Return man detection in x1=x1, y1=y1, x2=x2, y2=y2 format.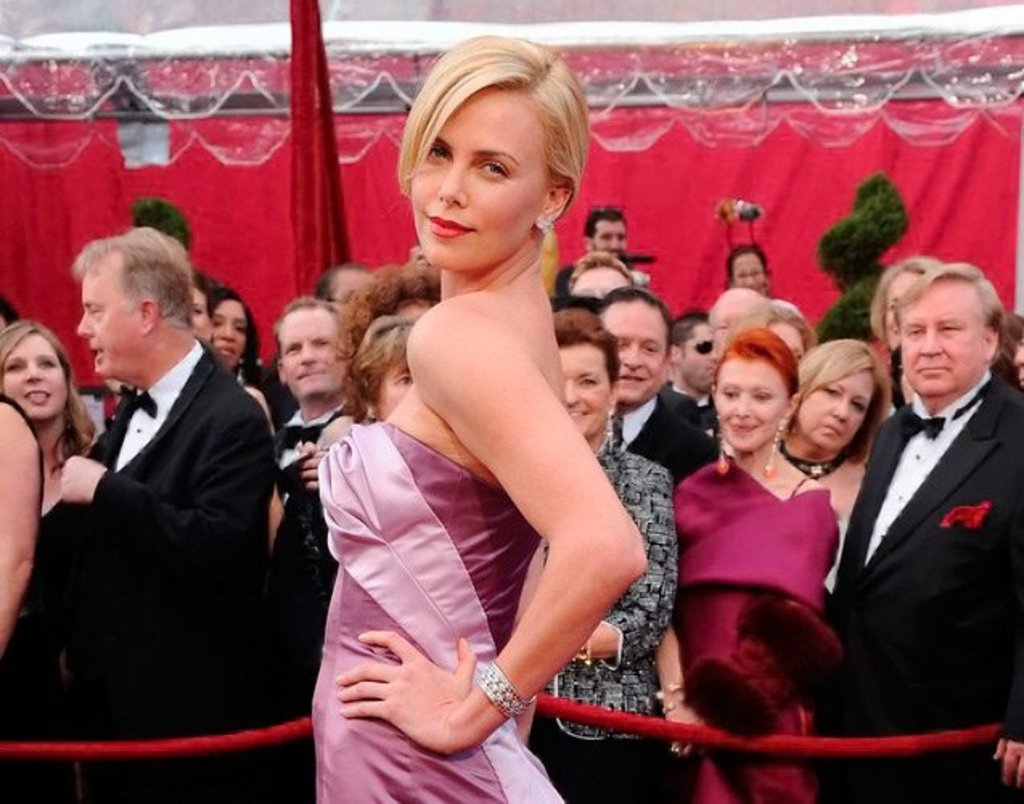
x1=577, y1=199, x2=646, y2=286.
